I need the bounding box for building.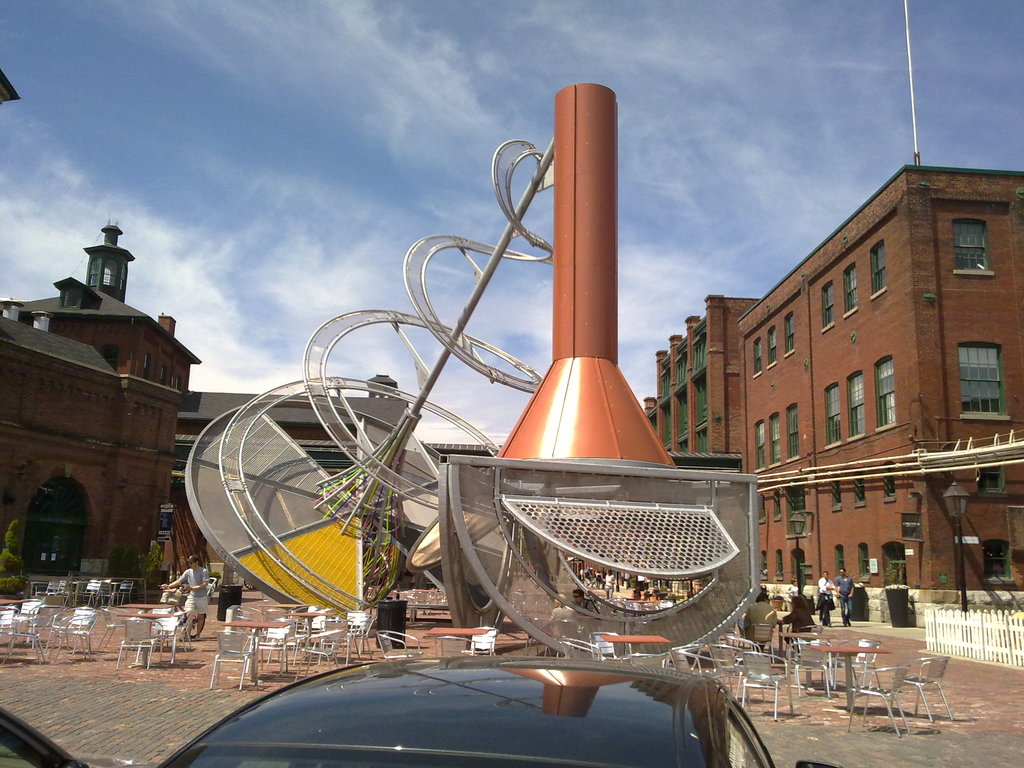
Here it is: (644, 291, 765, 464).
